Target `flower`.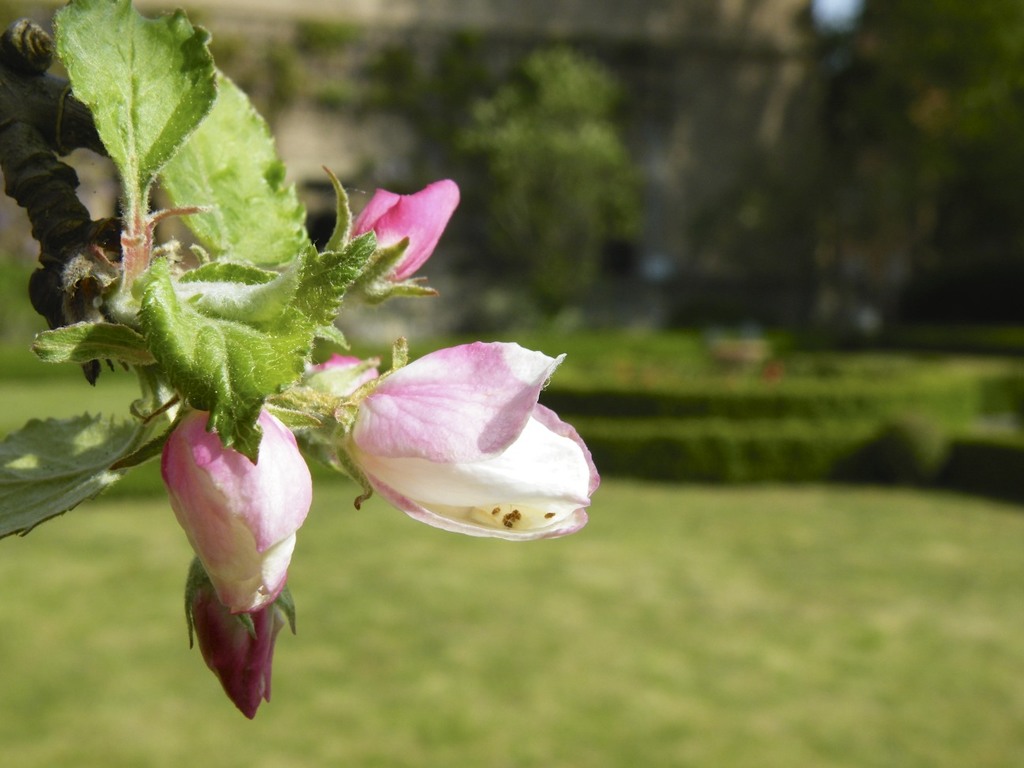
Target region: [319, 333, 595, 567].
